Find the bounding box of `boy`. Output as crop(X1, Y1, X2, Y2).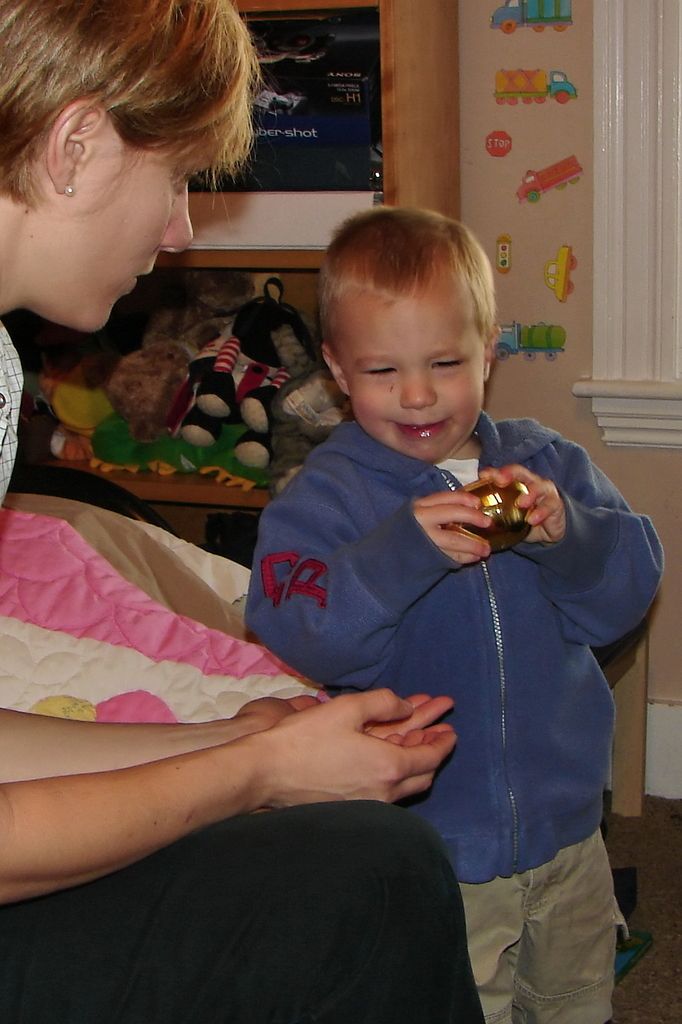
crop(156, 196, 602, 986).
